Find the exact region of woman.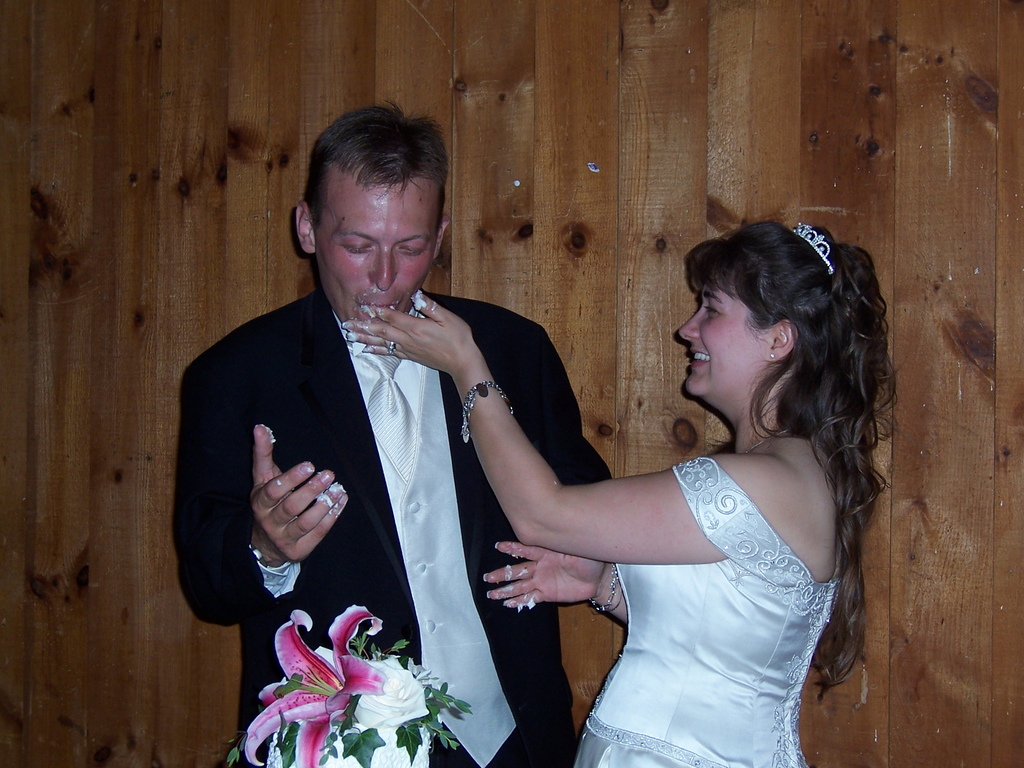
Exact region: pyautogui.locateOnScreen(340, 222, 886, 767).
